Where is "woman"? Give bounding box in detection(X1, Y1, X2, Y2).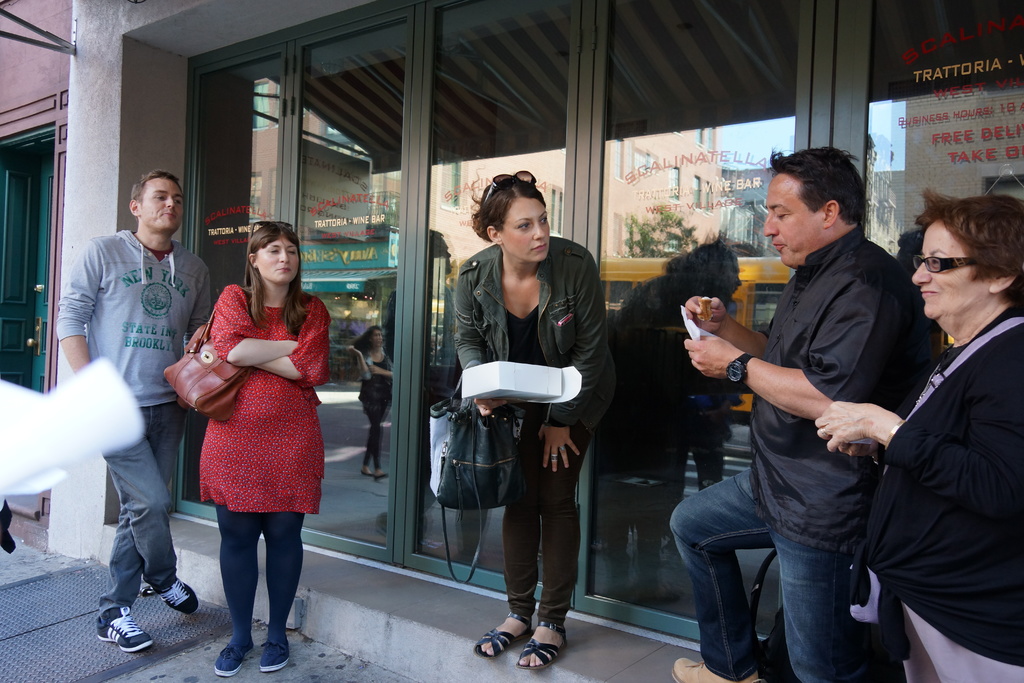
detection(451, 168, 620, 668).
